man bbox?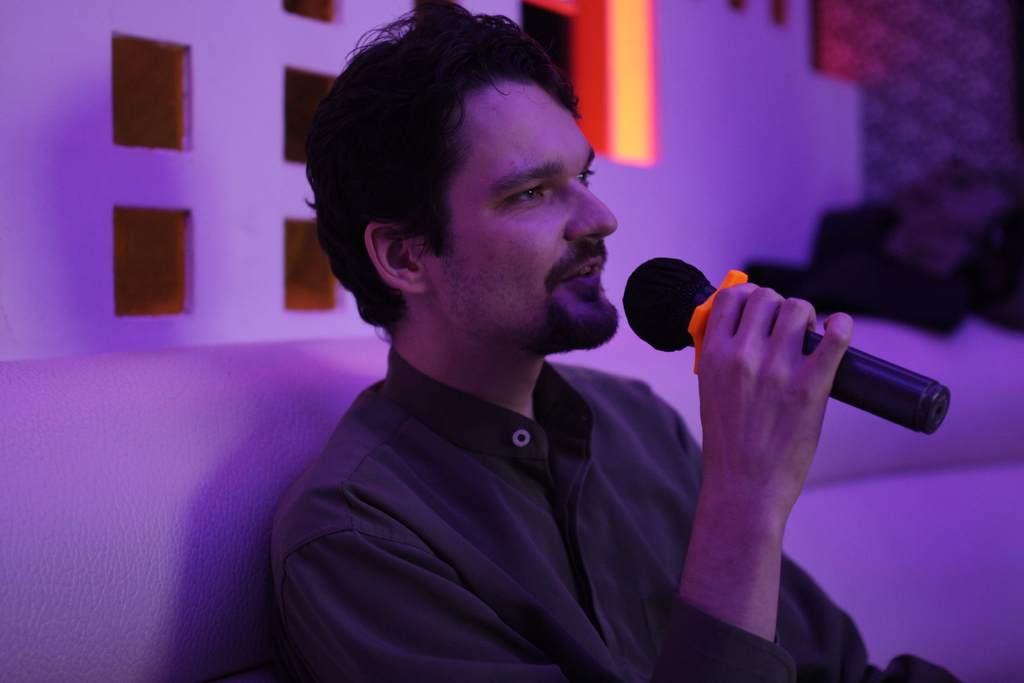
276, 0, 968, 682
